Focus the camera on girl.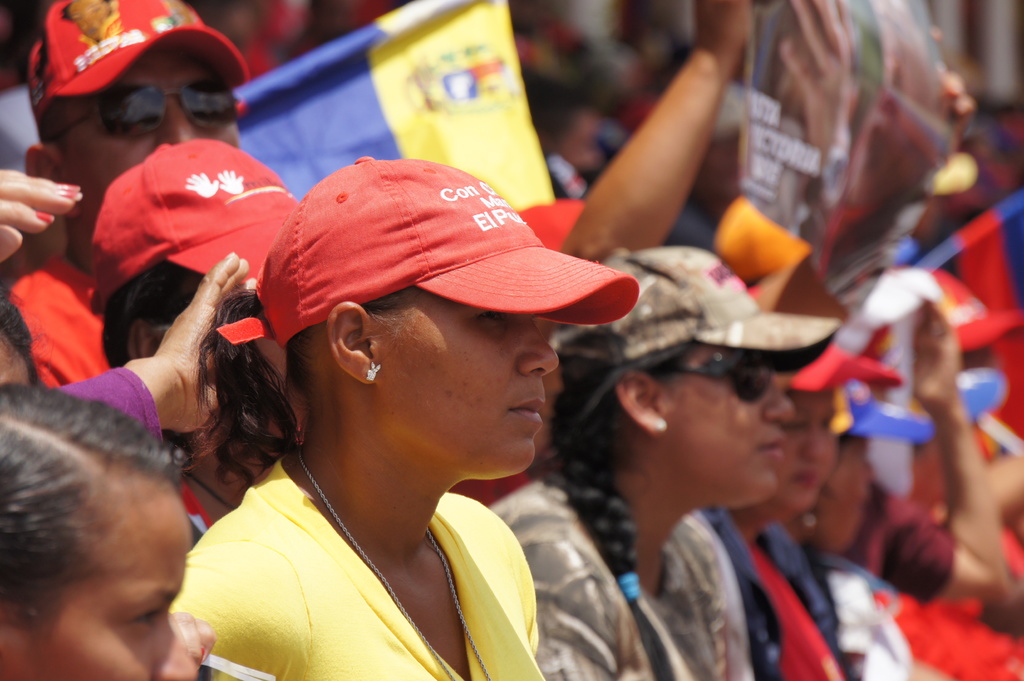
Focus region: region(0, 376, 200, 680).
